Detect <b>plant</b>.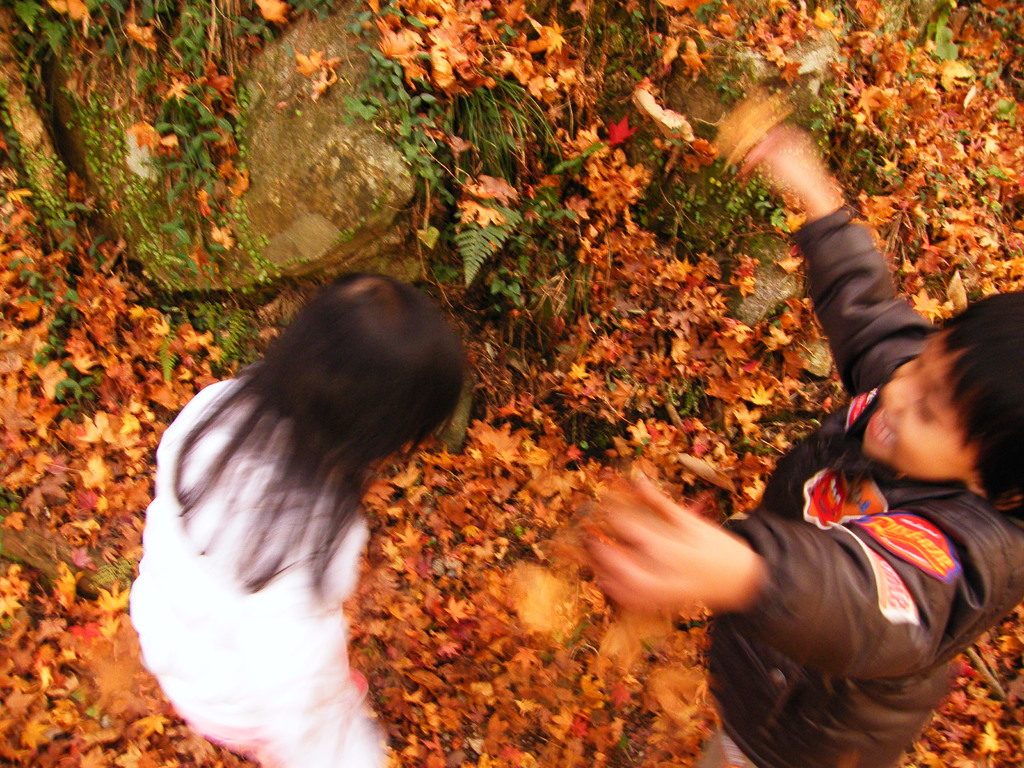
Detected at {"x1": 22, "y1": 266, "x2": 45, "y2": 283}.
